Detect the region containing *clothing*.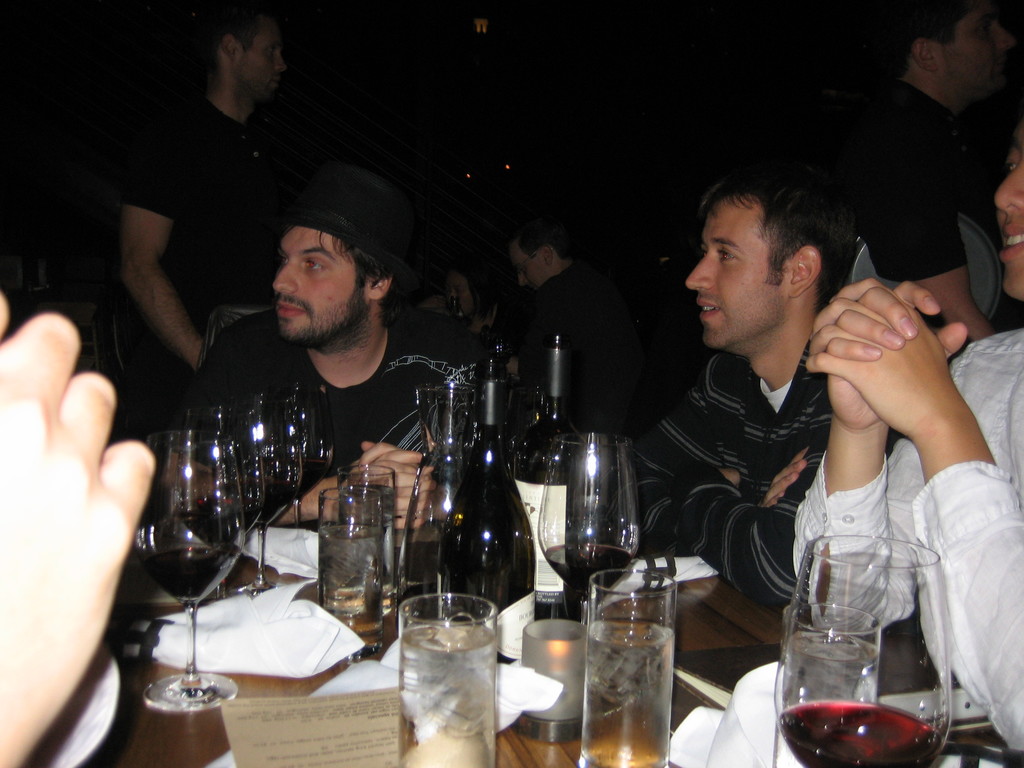
rect(837, 75, 996, 275).
